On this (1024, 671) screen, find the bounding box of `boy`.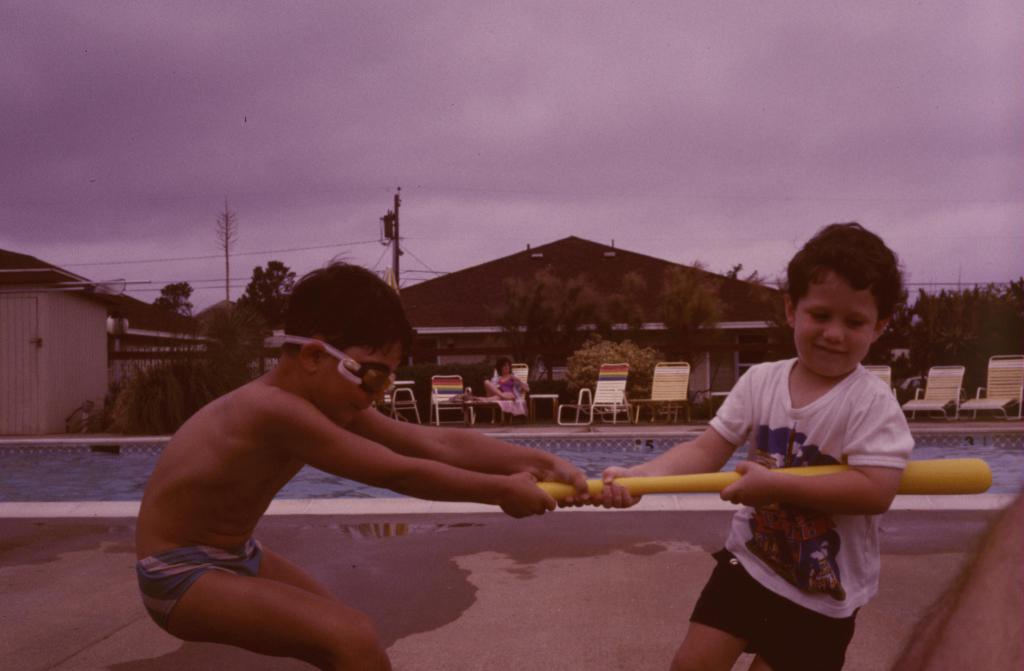
Bounding box: locate(136, 251, 588, 670).
